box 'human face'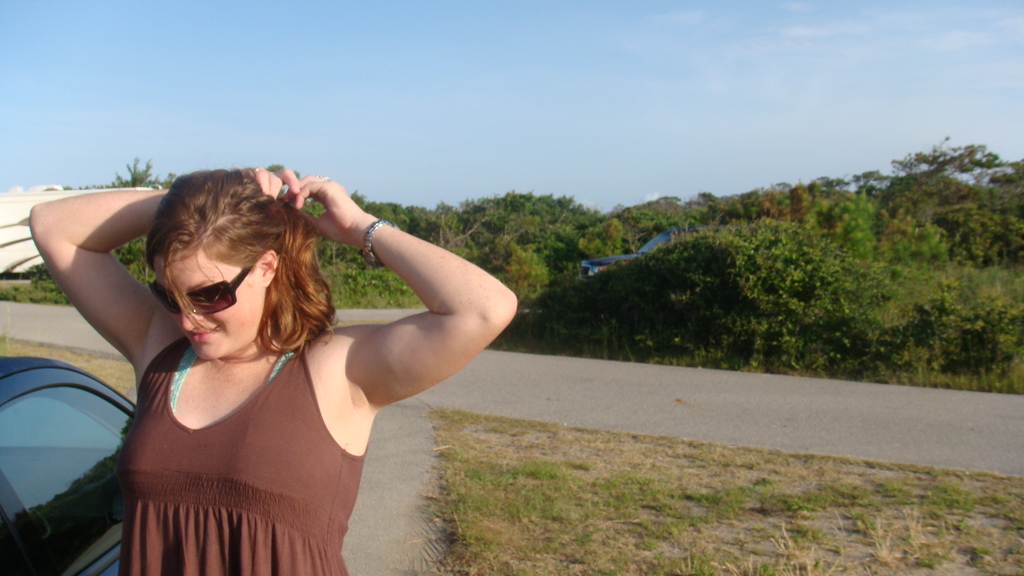
<bbox>155, 247, 264, 357</bbox>
